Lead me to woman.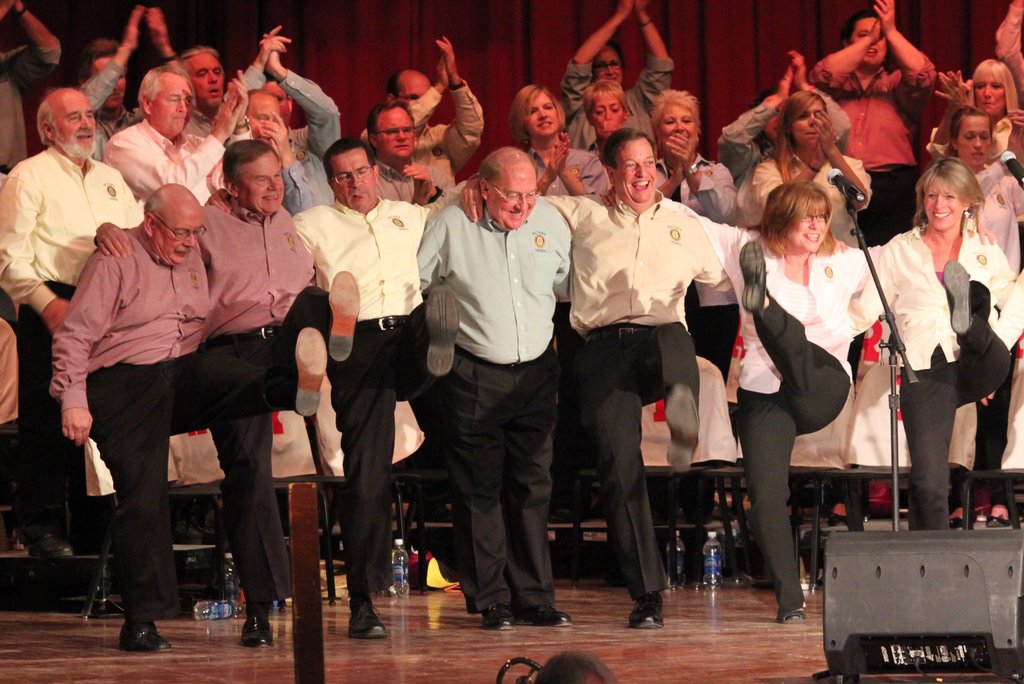
Lead to bbox(602, 179, 995, 621).
